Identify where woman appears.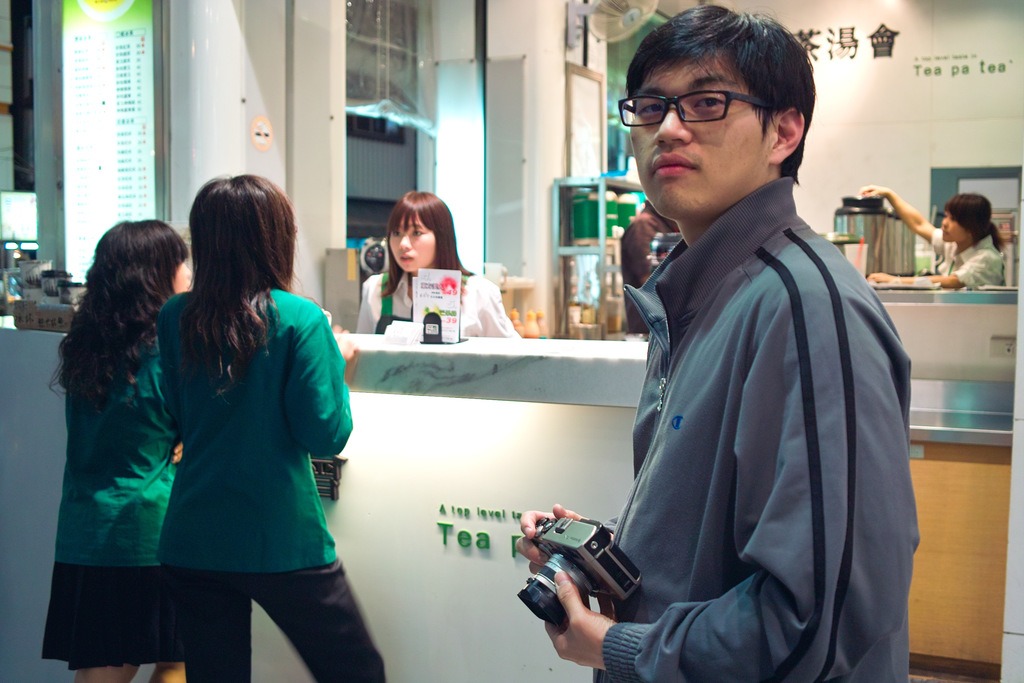
Appears at box(42, 215, 190, 682).
